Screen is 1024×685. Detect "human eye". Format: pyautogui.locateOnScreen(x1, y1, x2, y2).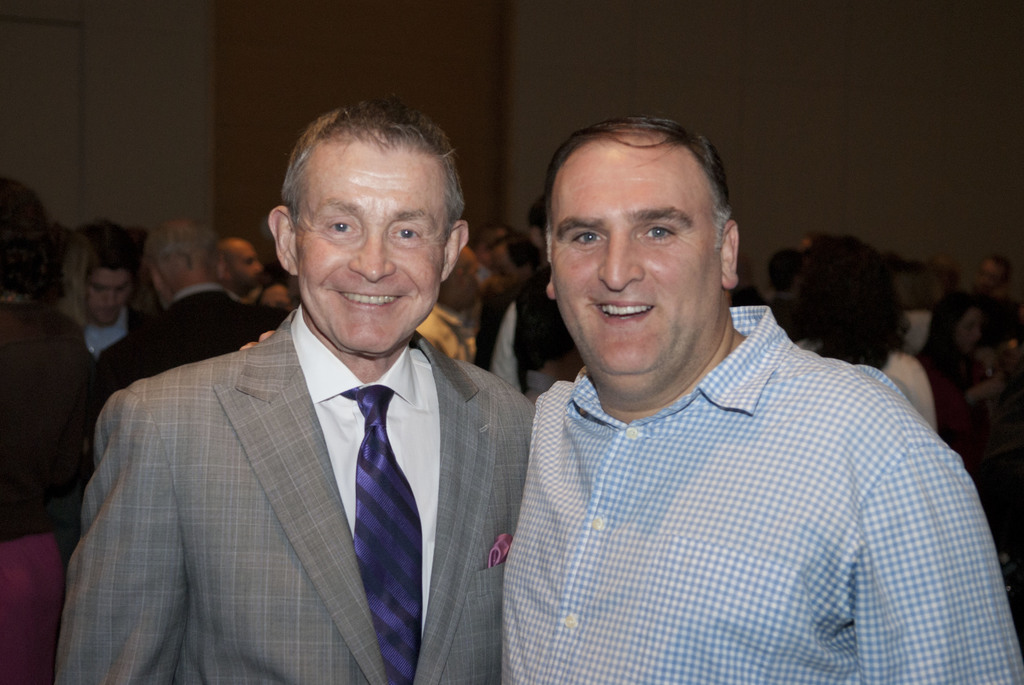
pyautogui.locateOnScreen(563, 223, 609, 248).
